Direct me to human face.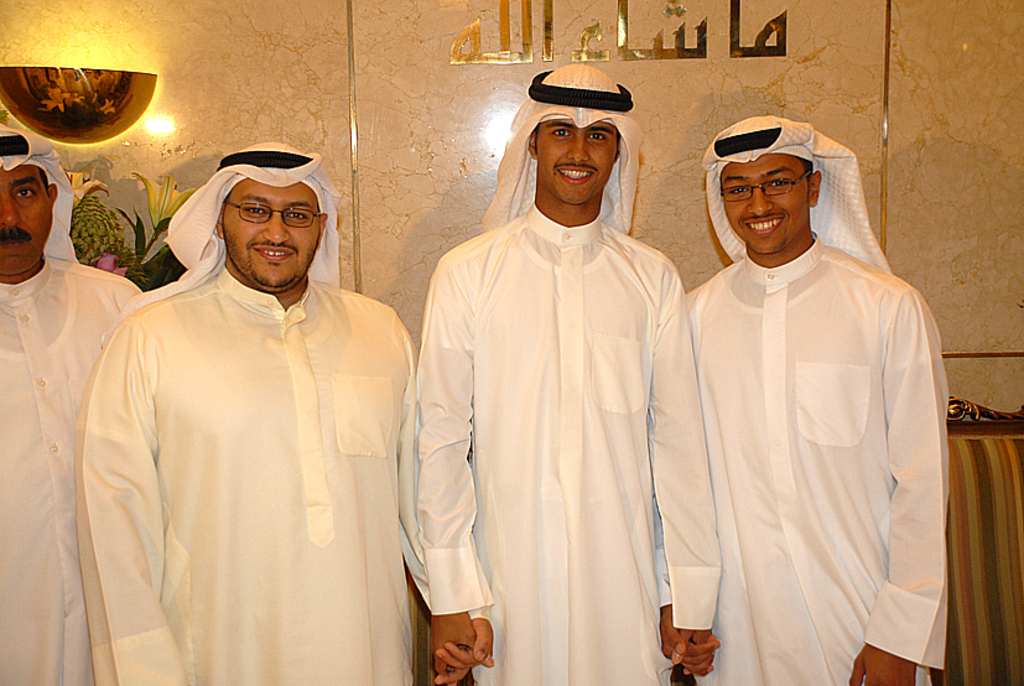
Direction: <region>541, 118, 615, 203</region>.
